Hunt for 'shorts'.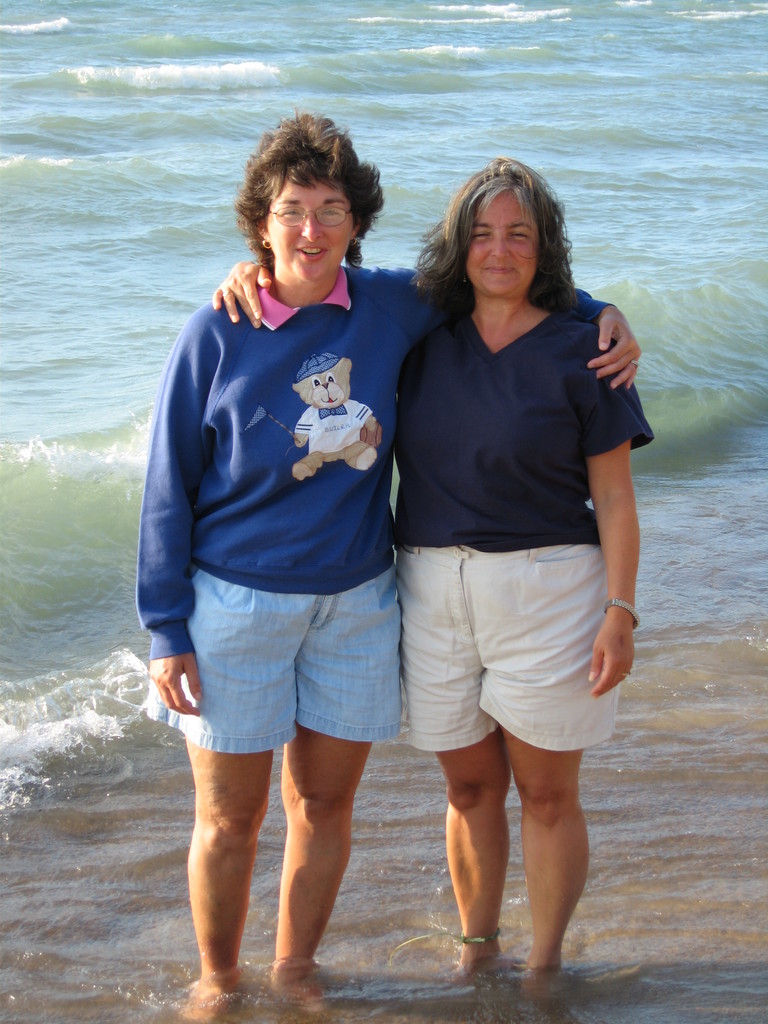
Hunted down at select_region(145, 564, 401, 756).
